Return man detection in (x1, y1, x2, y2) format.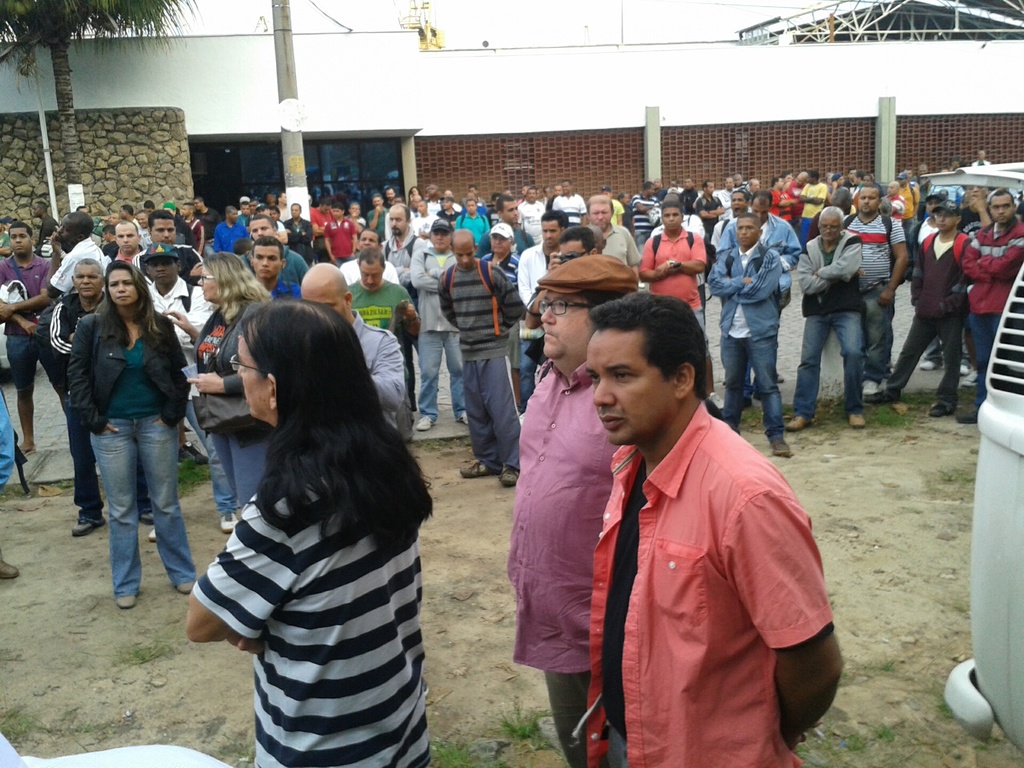
(768, 178, 792, 227).
